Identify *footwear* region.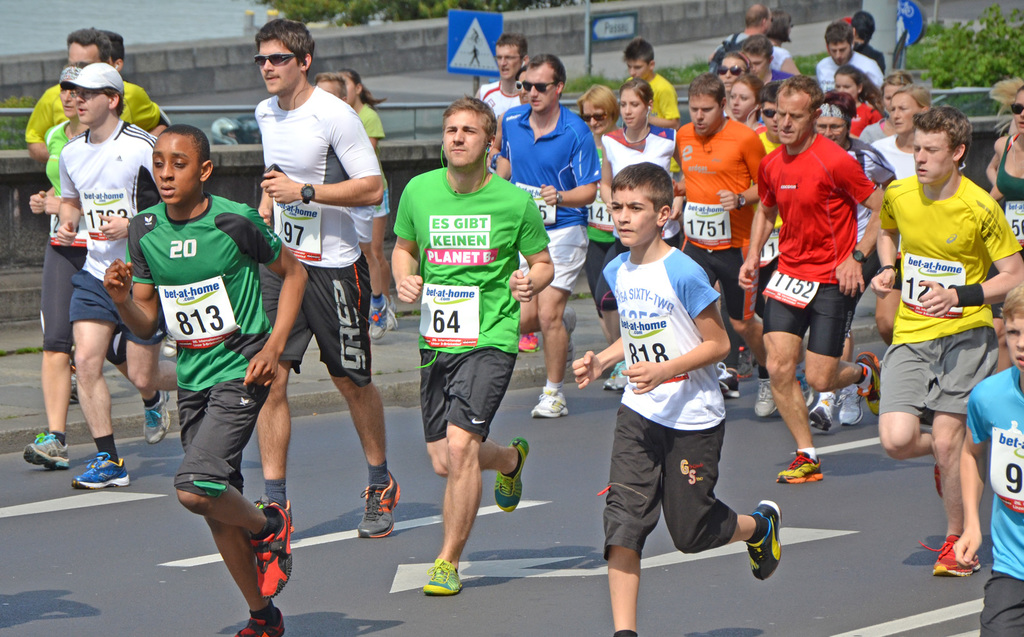
Region: 490:437:531:512.
